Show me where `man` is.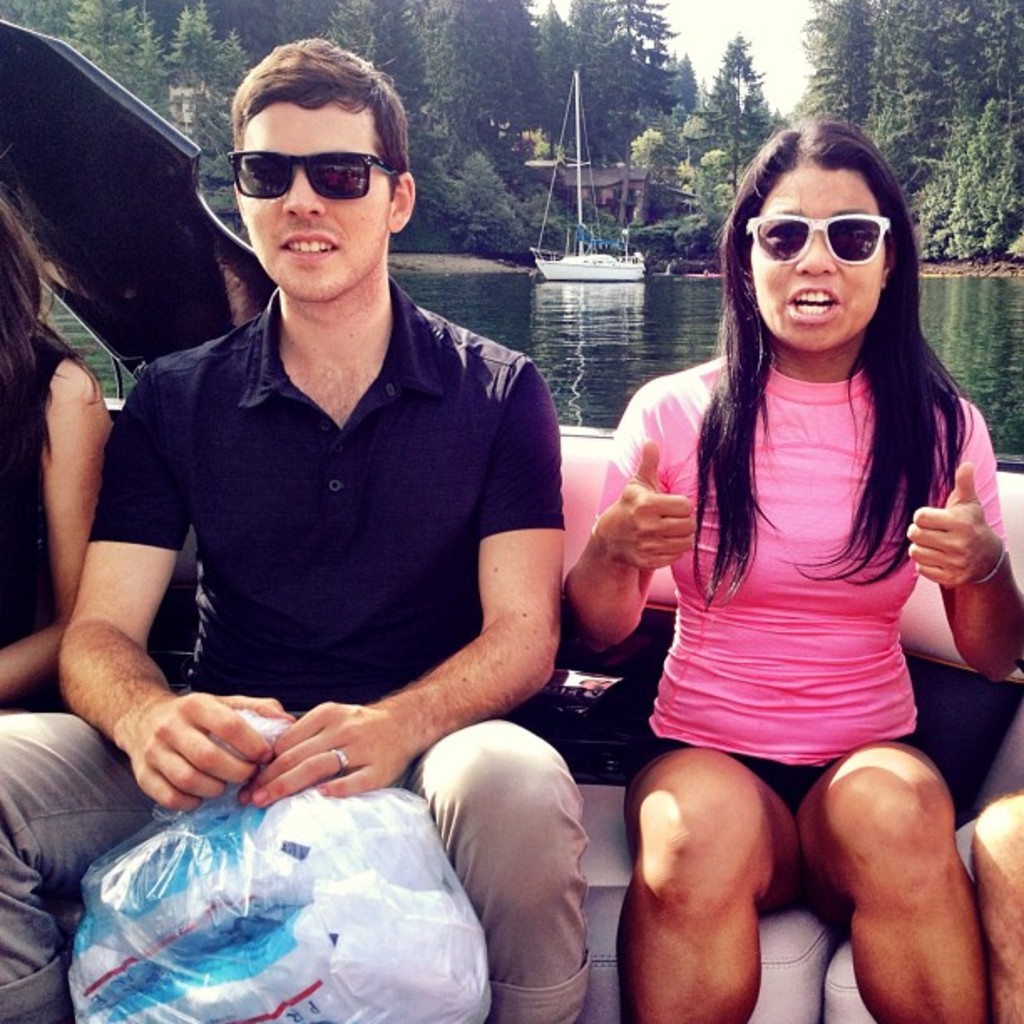
`man` is at 52/59/581/857.
